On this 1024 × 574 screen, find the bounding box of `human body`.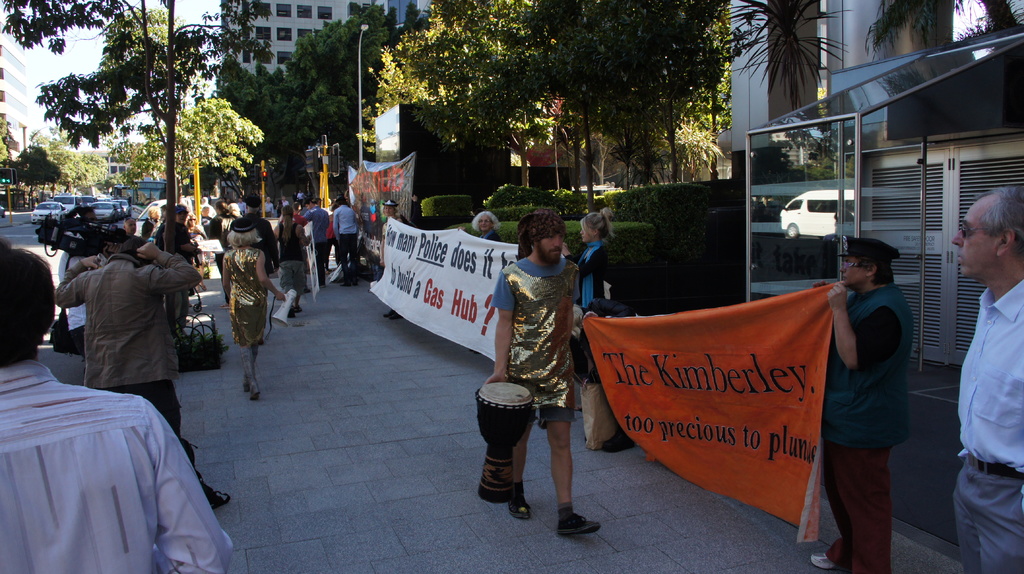
Bounding box: crop(223, 246, 286, 401).
